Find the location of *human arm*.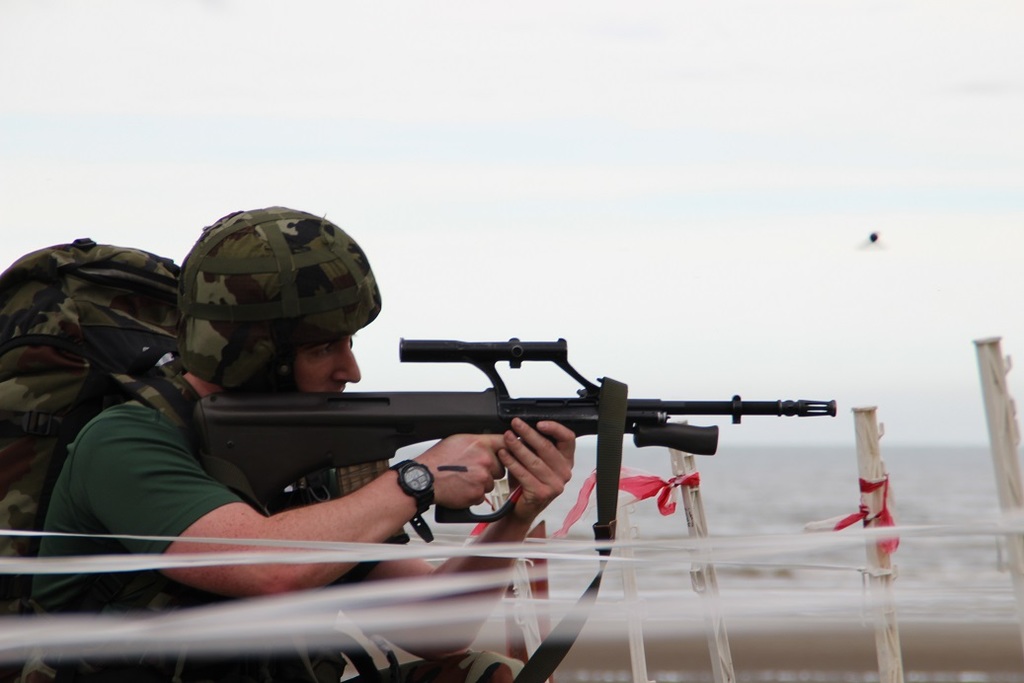
Location: [left=333, top=419, right=591, bottom=669].
